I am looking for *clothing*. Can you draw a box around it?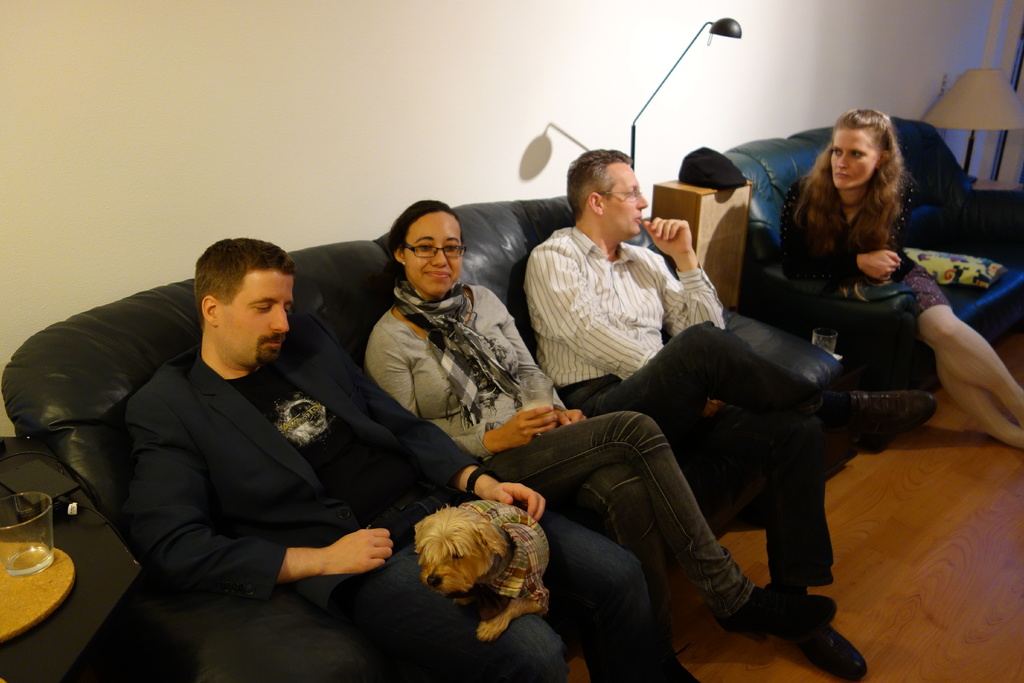
Sure, the bounding box is box(524, 226, 837, 586).
